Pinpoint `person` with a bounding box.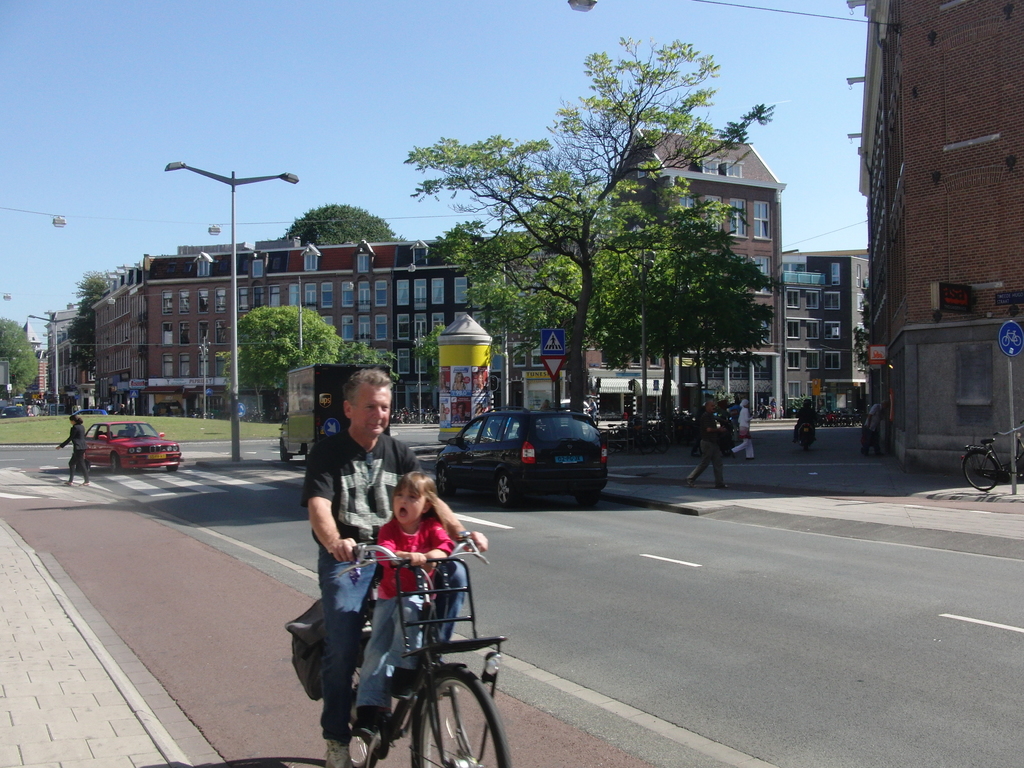
[x1=57, y1=417, x2=90, y2=484].
